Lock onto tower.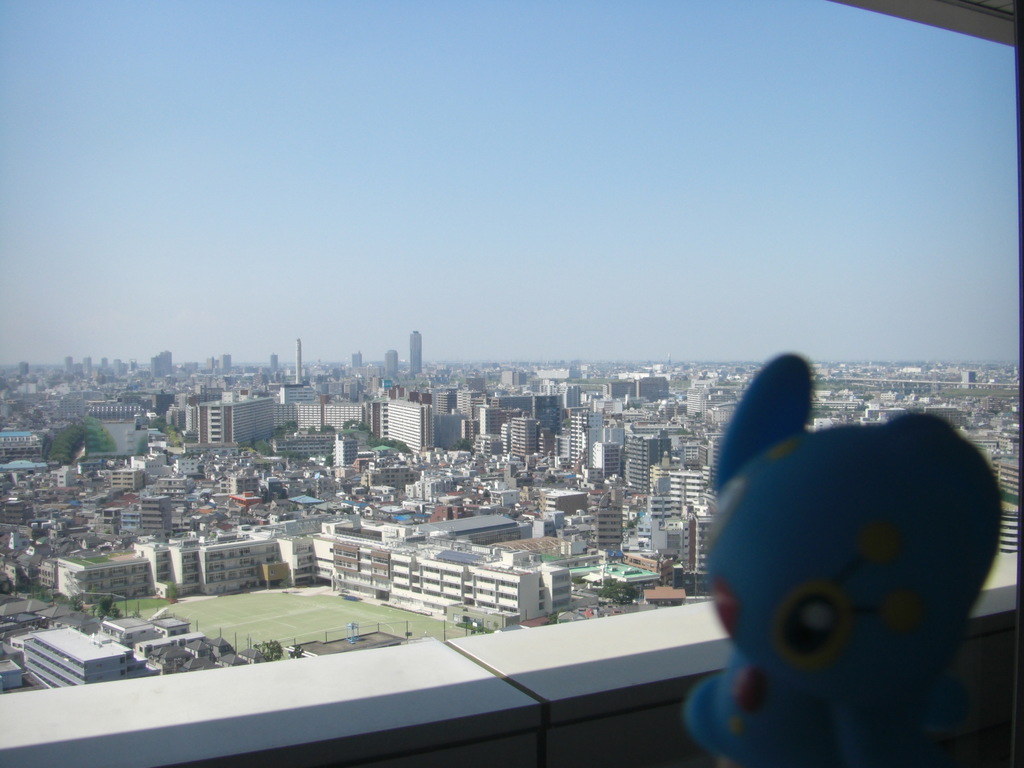
Locked: l=564, t=408, r=589, b=470.
